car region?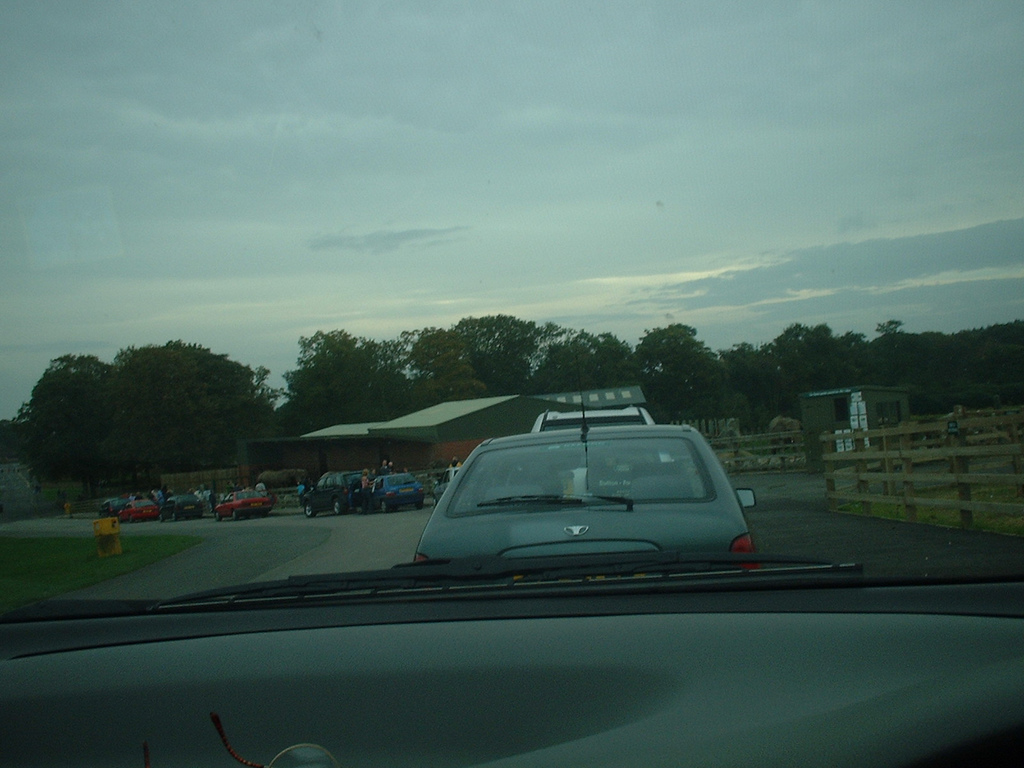
detection(117, 500, 158, 521)
